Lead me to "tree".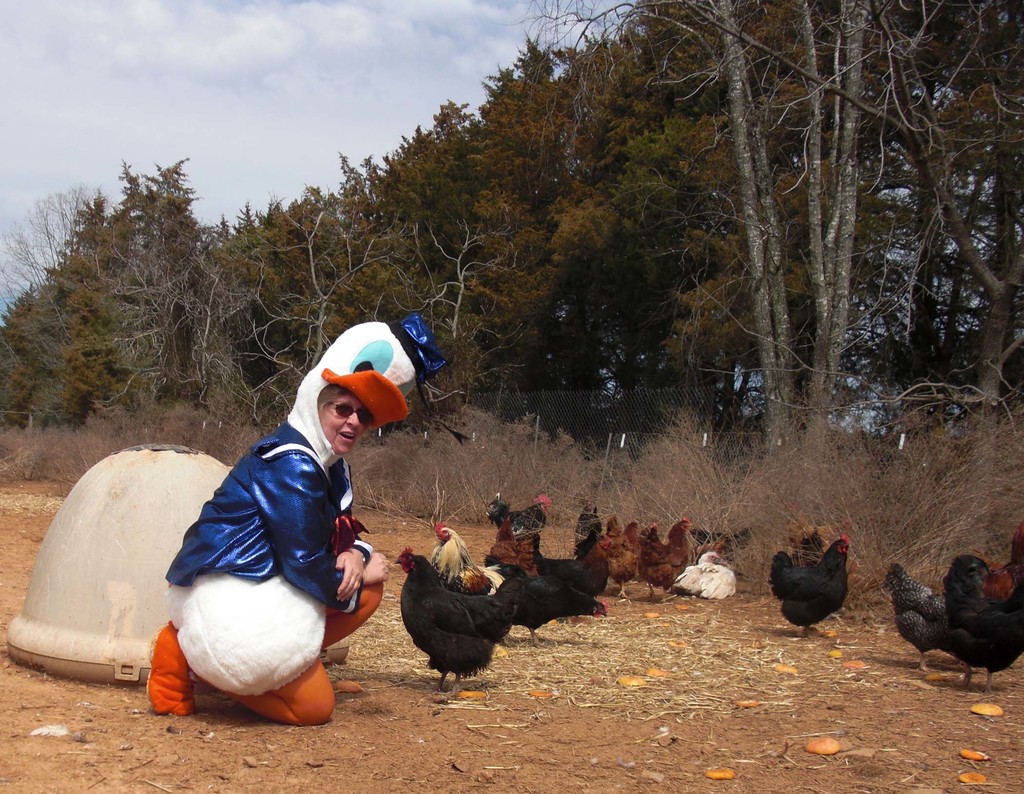
Lead to 232/158/421/488.
